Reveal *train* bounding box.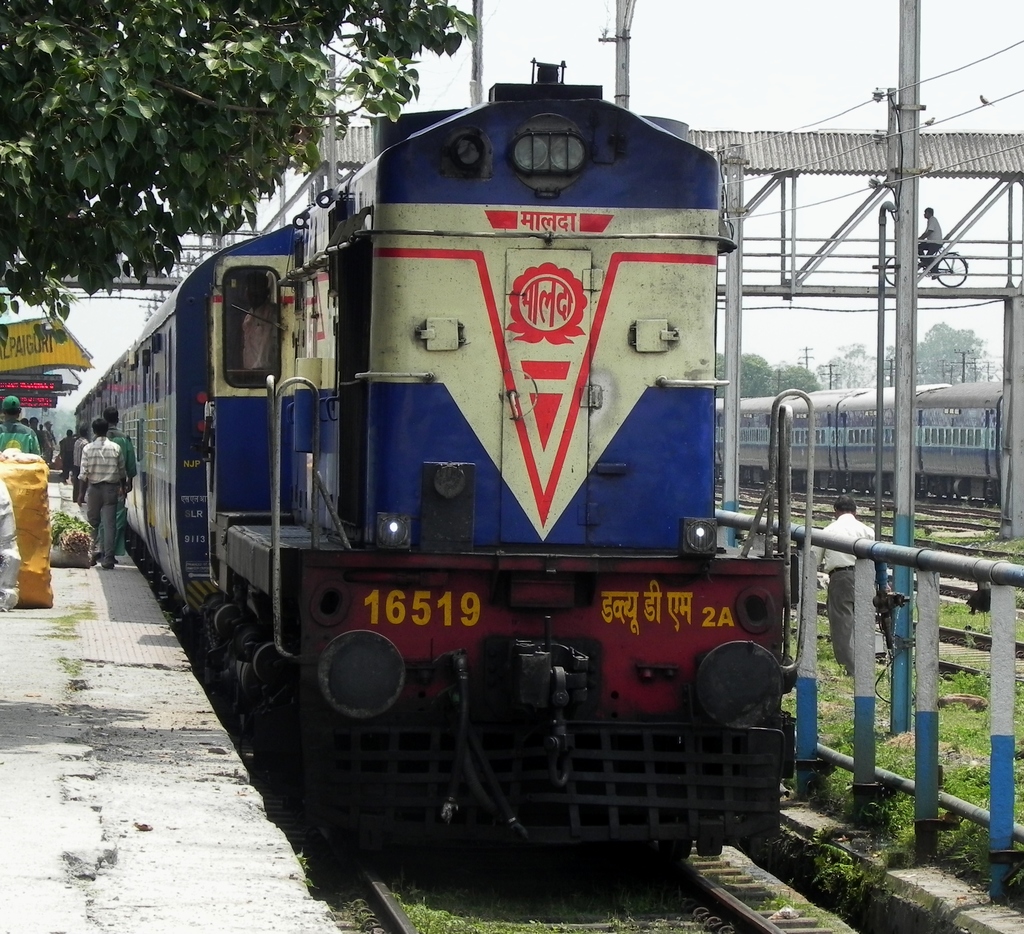
Revealed: (x1=76, y1=61, x2=812, y2=881).
